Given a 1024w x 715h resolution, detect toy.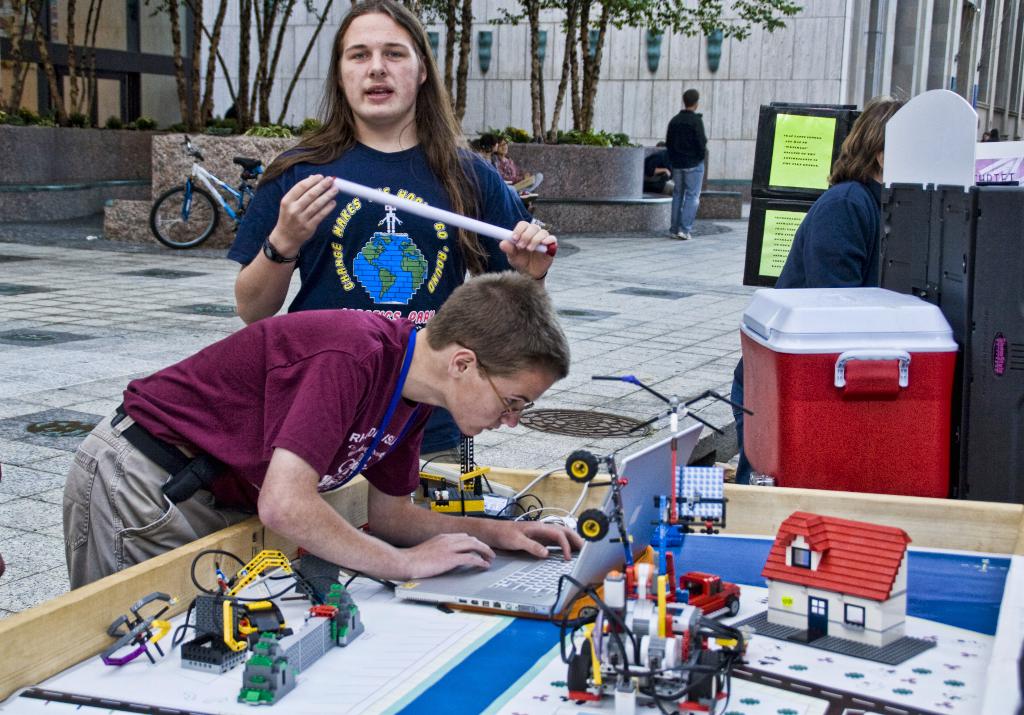
(559,436,643,579).
